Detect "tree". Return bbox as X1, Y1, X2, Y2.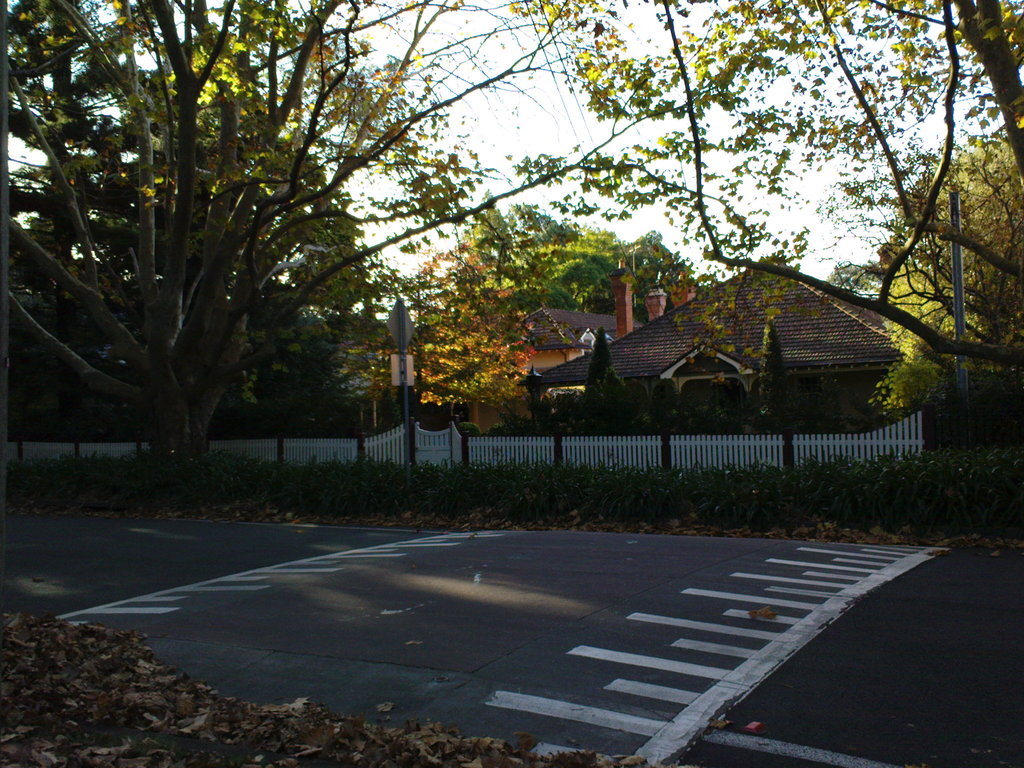
495, 0, 1023, 393.
